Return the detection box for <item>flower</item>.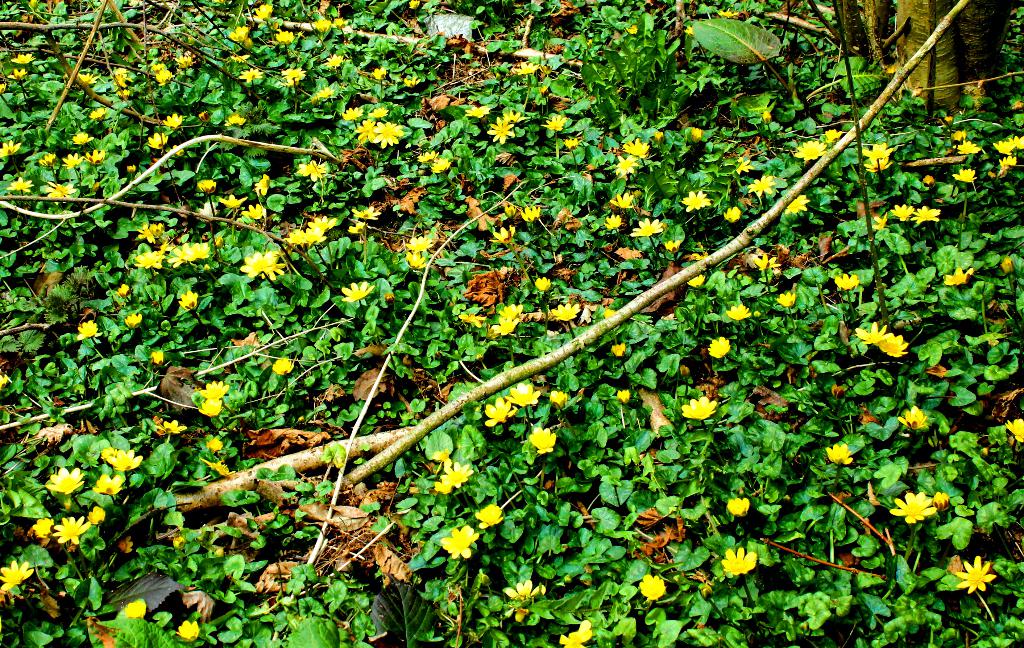
detection(271, 357, 301, 377).
